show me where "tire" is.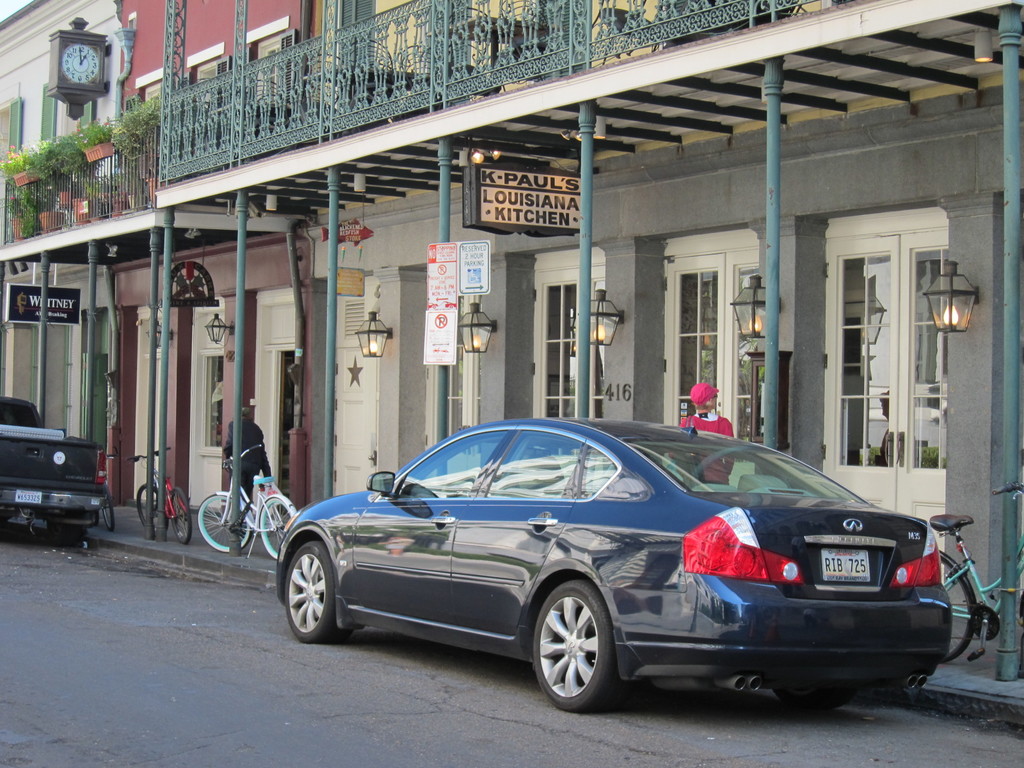
"tire" is at (x1=772, y1=687, x2=861, y2=709).
